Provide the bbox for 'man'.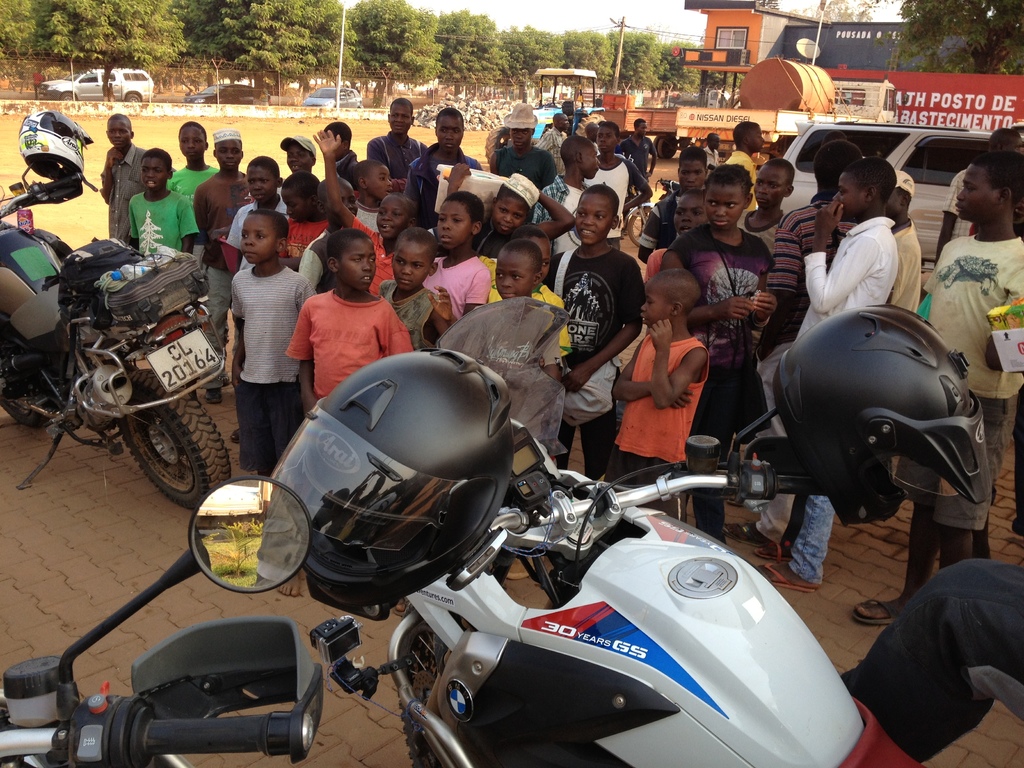
crop(561, 127, 637, 247).
